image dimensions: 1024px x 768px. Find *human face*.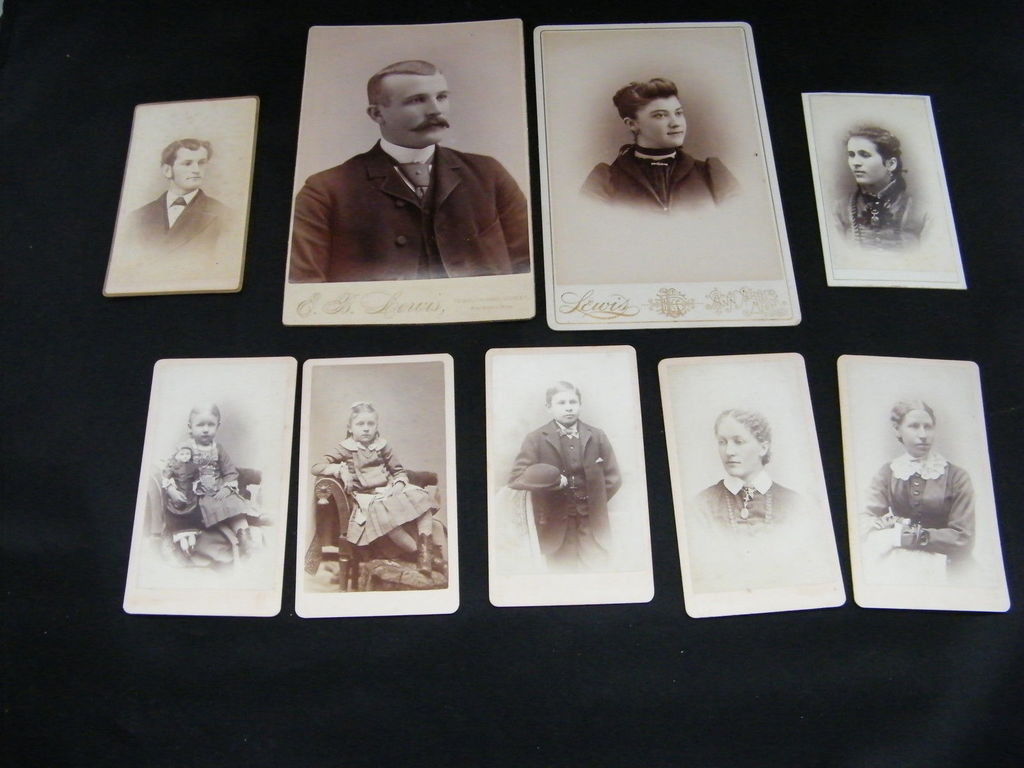
(193,408,216,440).
